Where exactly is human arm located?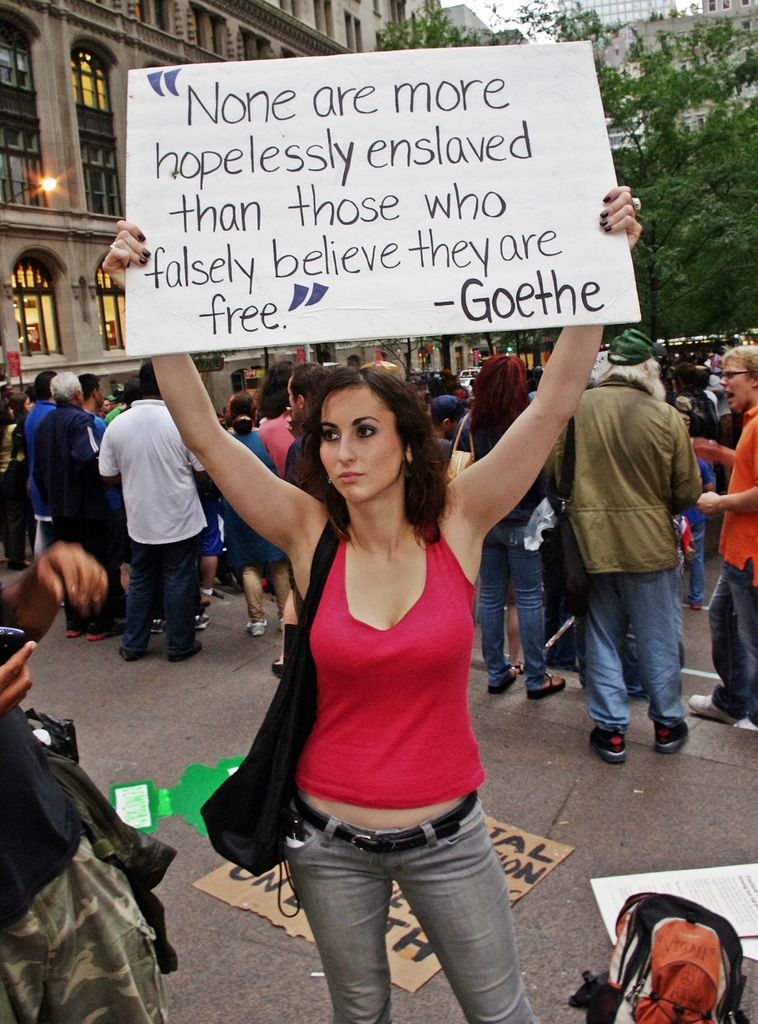
Its bounding box is (x1=0, y1=545, x2=108, y2=646).
